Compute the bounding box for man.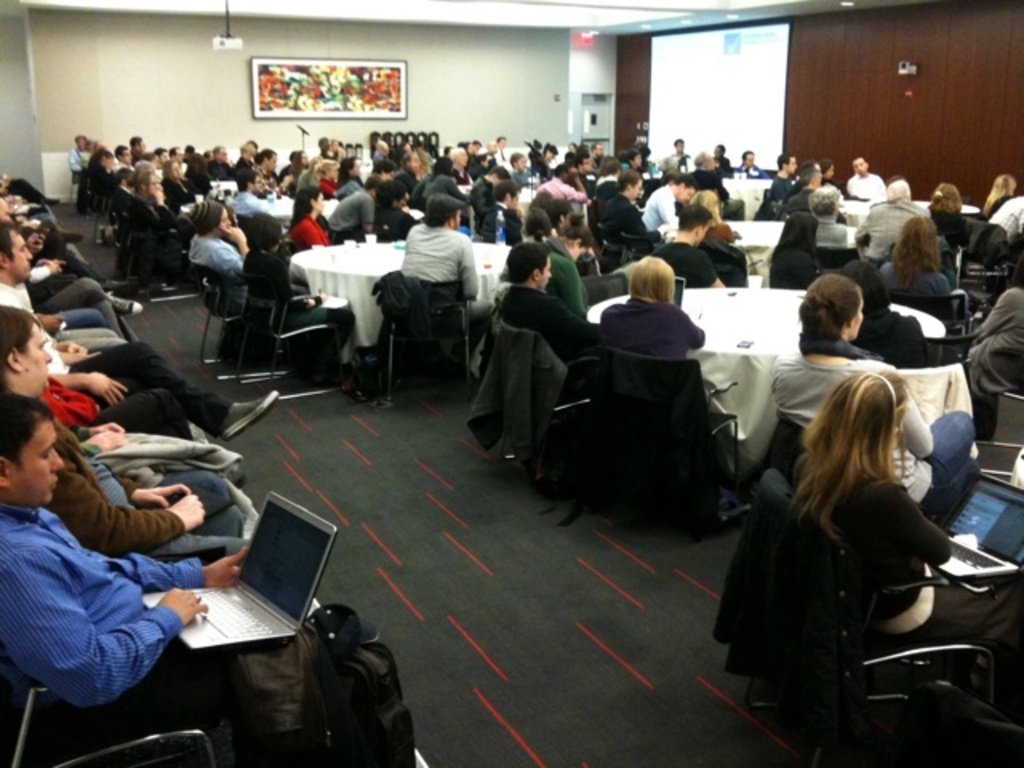
region(710, 144, 741, 178).
